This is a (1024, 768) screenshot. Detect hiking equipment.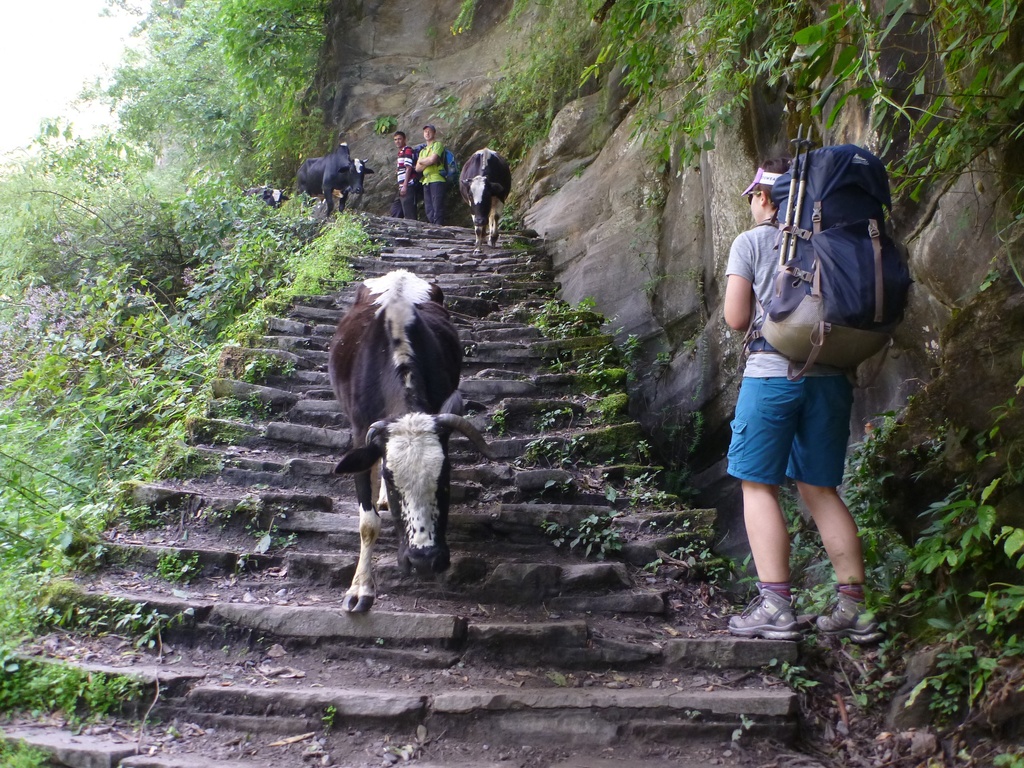
773/122/806/267.
